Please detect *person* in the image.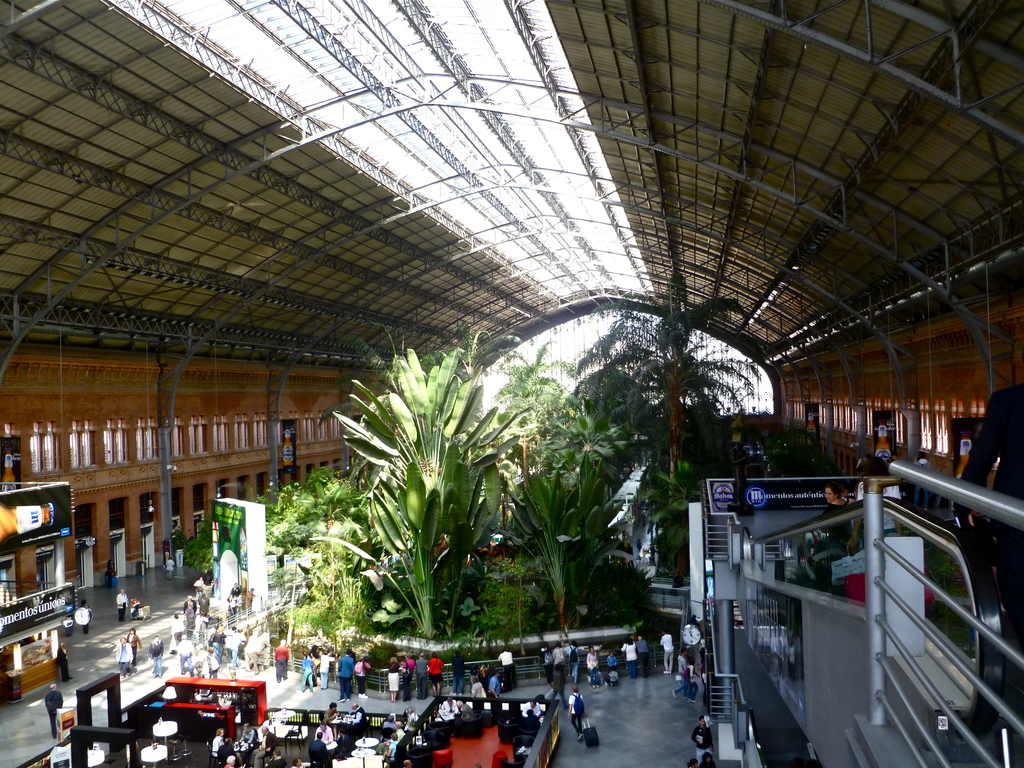
detection(40, 682, 63, 742).
